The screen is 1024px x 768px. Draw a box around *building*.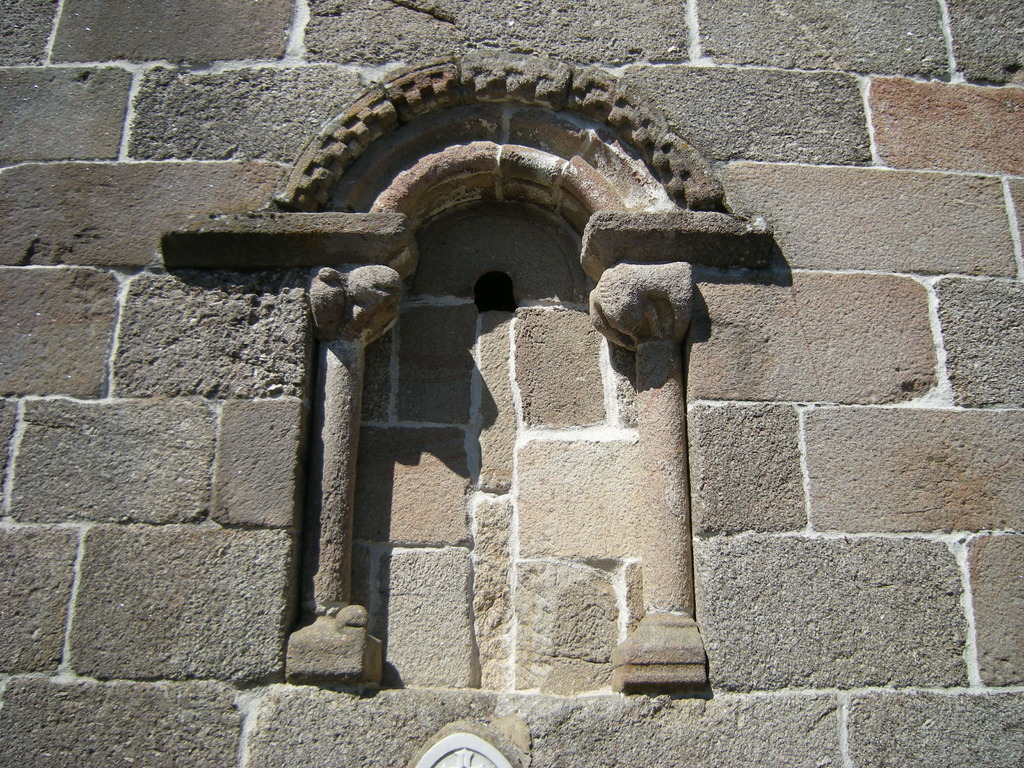
1/1/1023/767.
